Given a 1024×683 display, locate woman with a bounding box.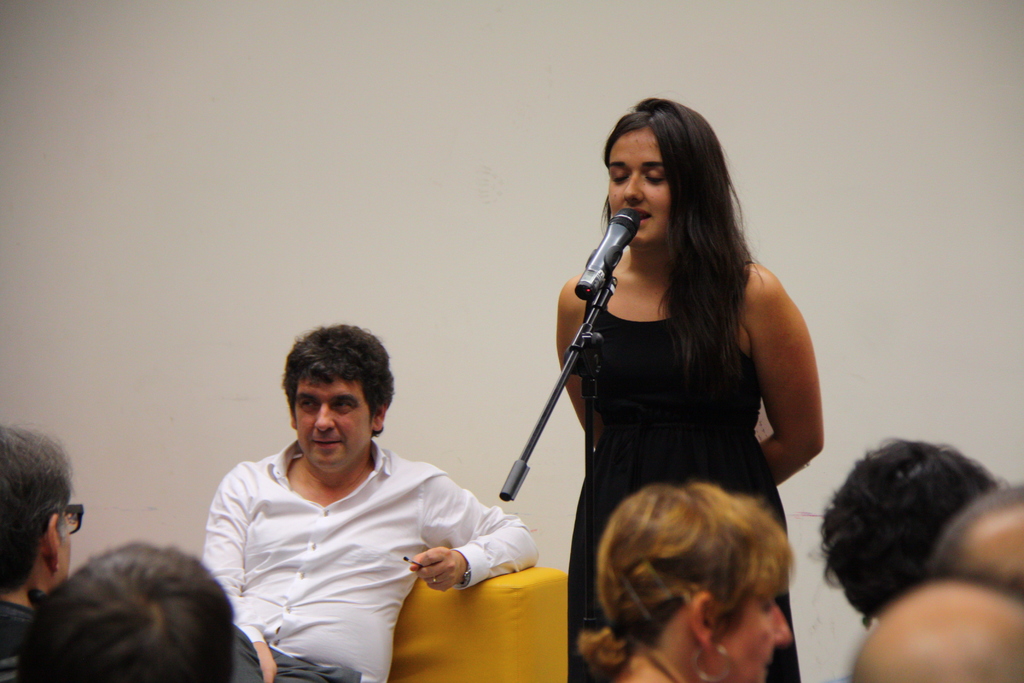
Located: left=572, top=480, right=794, bottom=682.
